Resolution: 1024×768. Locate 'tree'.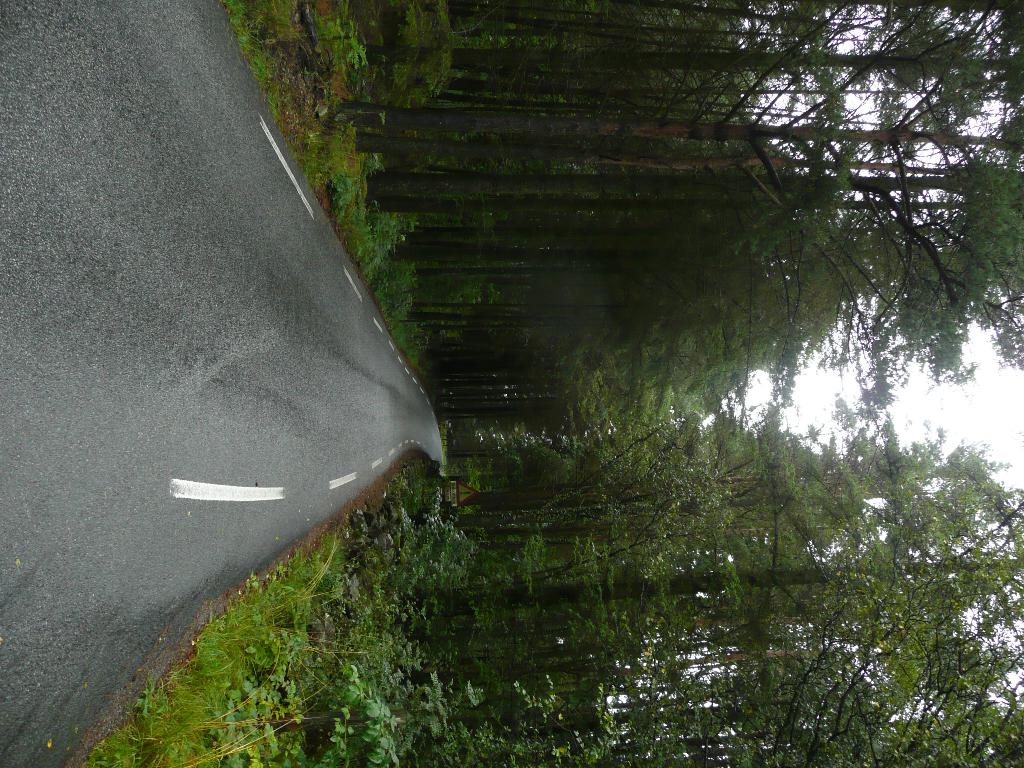
crop(420, 477, 1023, 632).
